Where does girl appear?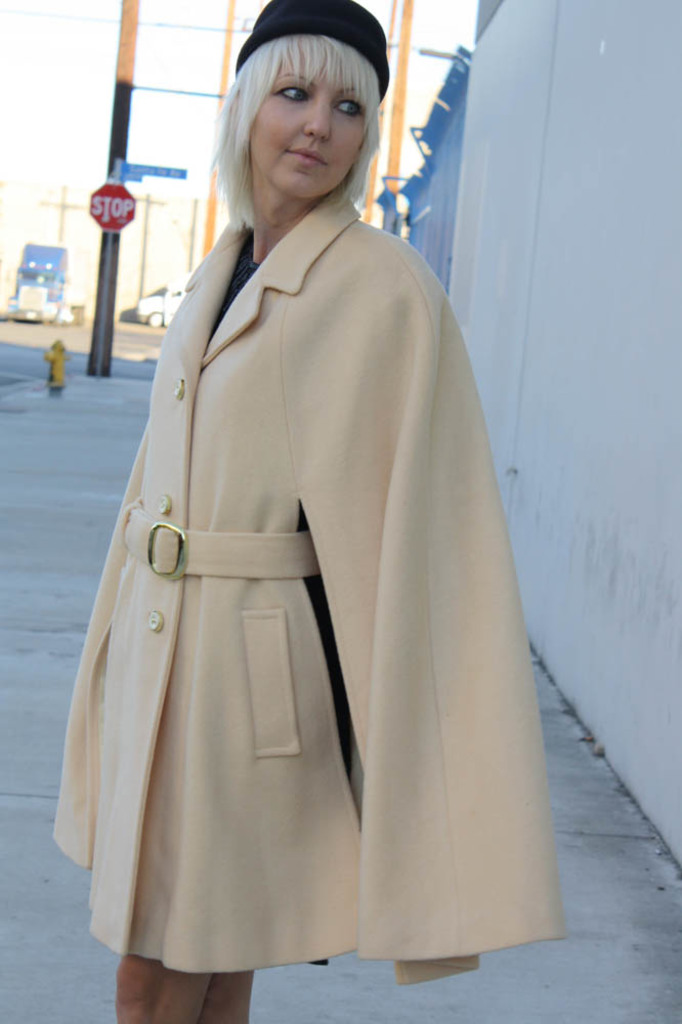
Appears at Rect(56, 0, 572, 1023).
